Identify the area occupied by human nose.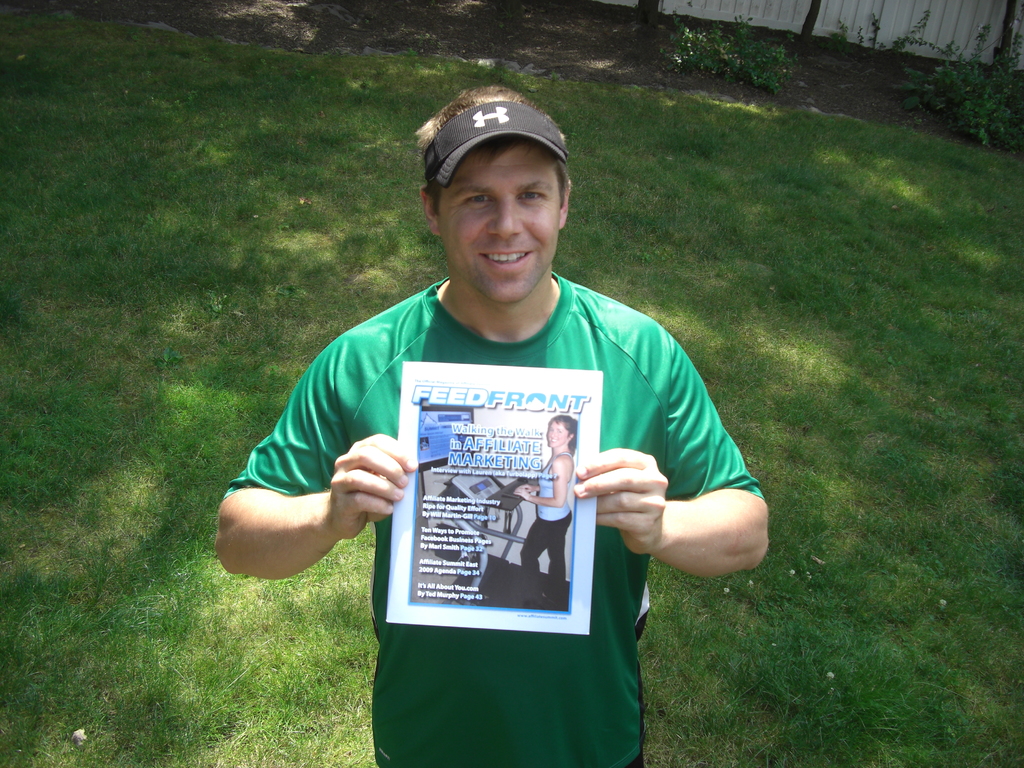
Area: [x1=484, y1=200, x2=528, y2=236].
